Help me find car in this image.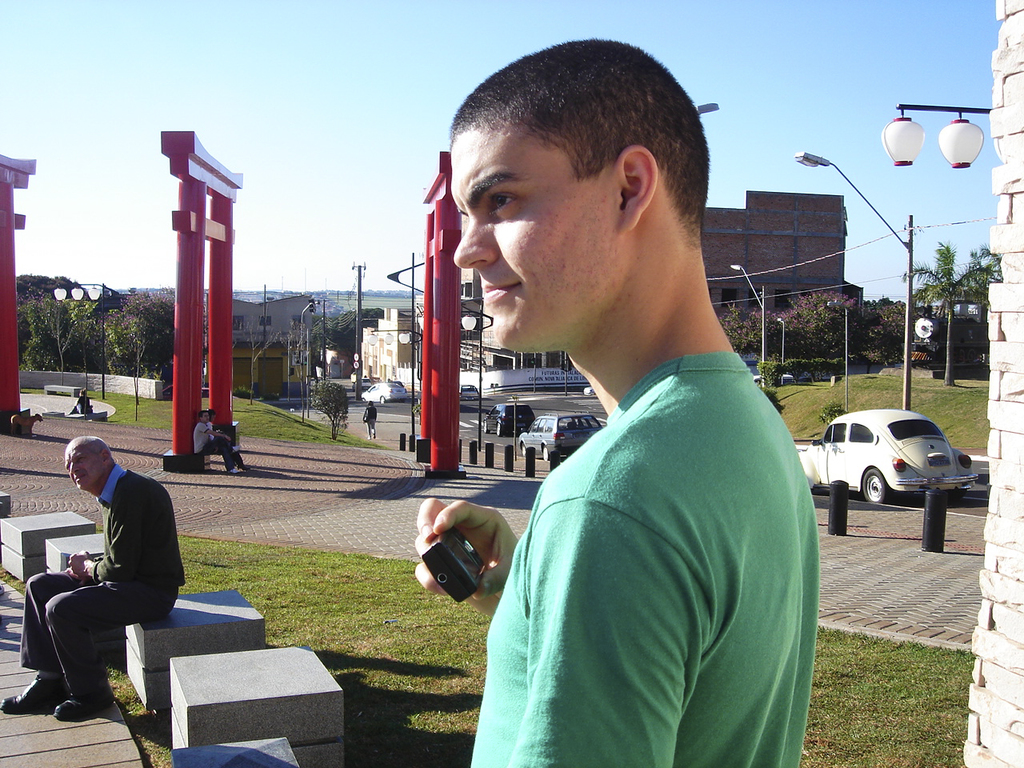
Found it: bbox=[482, 401, 536, 437].
